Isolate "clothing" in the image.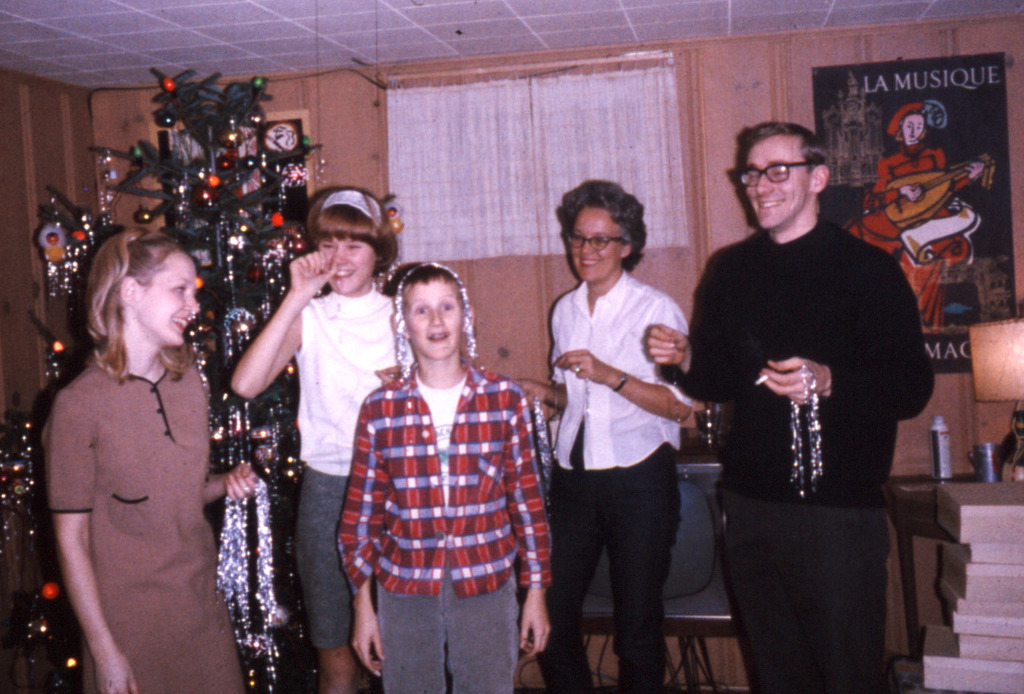
Isolated region: box=[37, 307, 236, 661].
